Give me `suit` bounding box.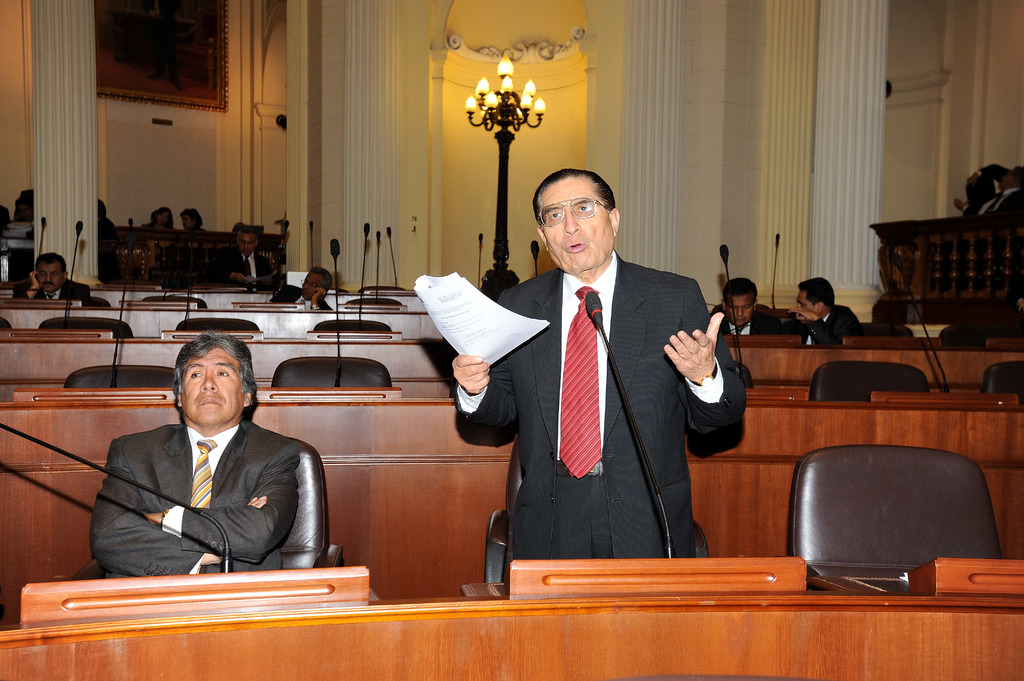
l=273, t=285, r=330, b=313.
